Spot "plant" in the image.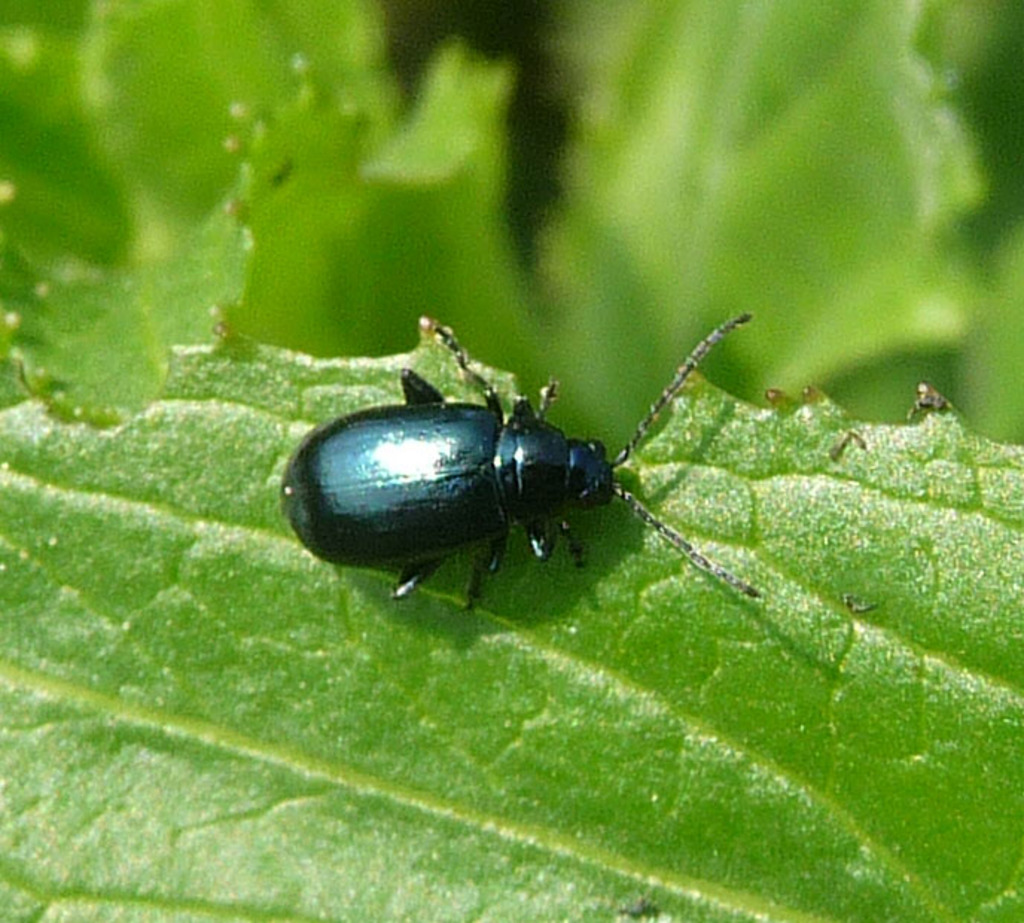
"plant" found at detection(0, 0, 1023, 922).
